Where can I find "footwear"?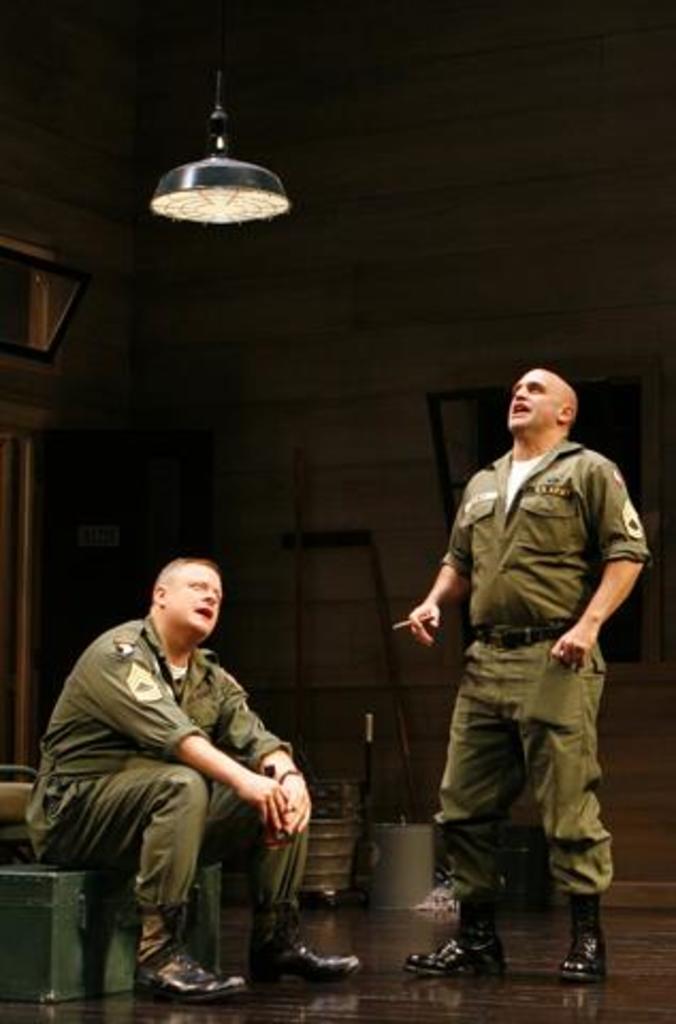
You can find it at <region>554, 928, 606, 979</region>.
